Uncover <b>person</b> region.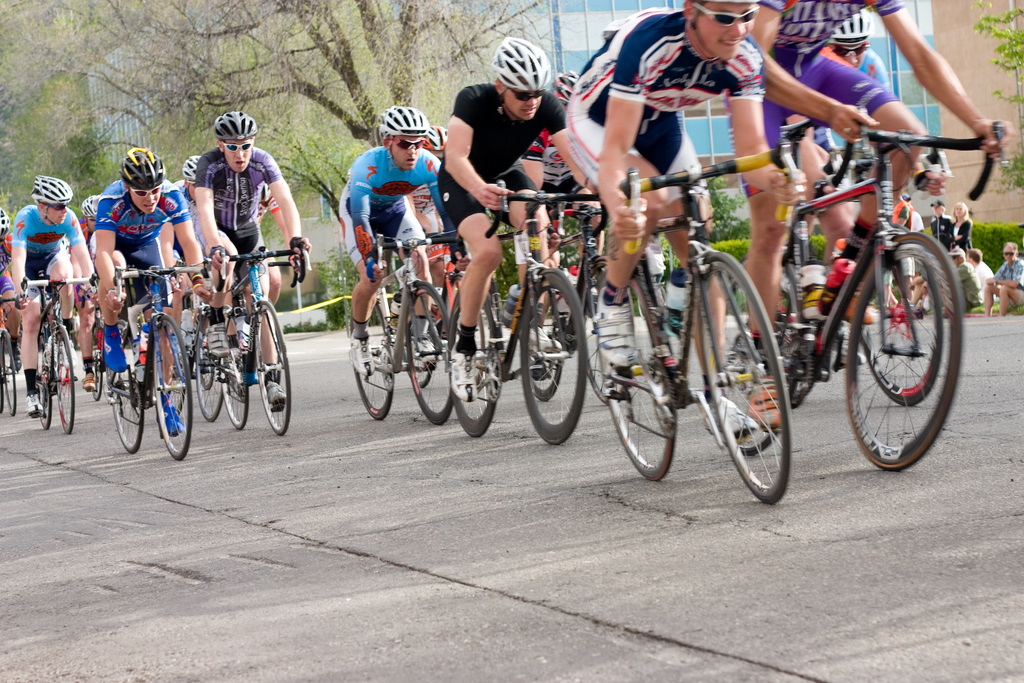
Uncovered: x1=0 y1=204 x2=28 y2=376.
